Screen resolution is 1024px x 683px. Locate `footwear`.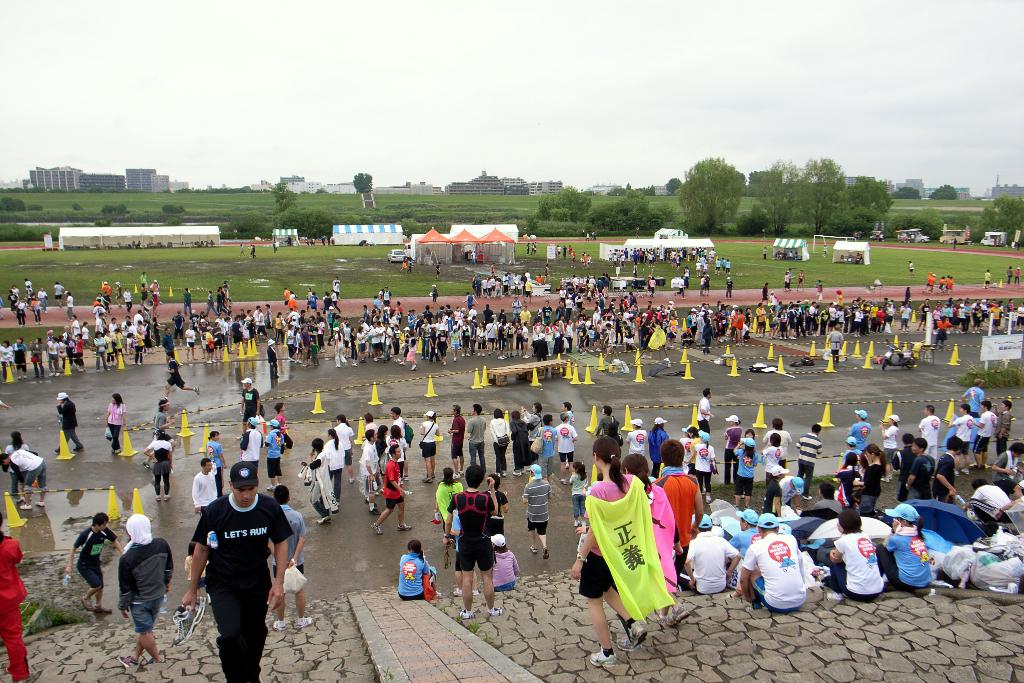
detection(879, 472, 895, 484).
